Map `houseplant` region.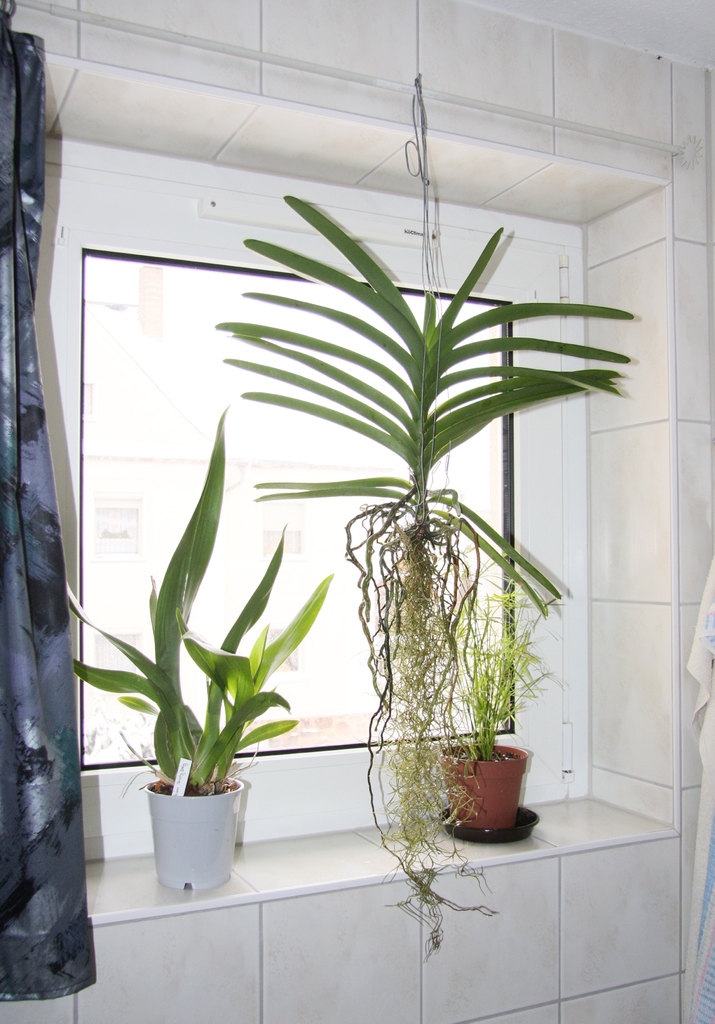
Mapped to detection(60, 397, 337, 891).
